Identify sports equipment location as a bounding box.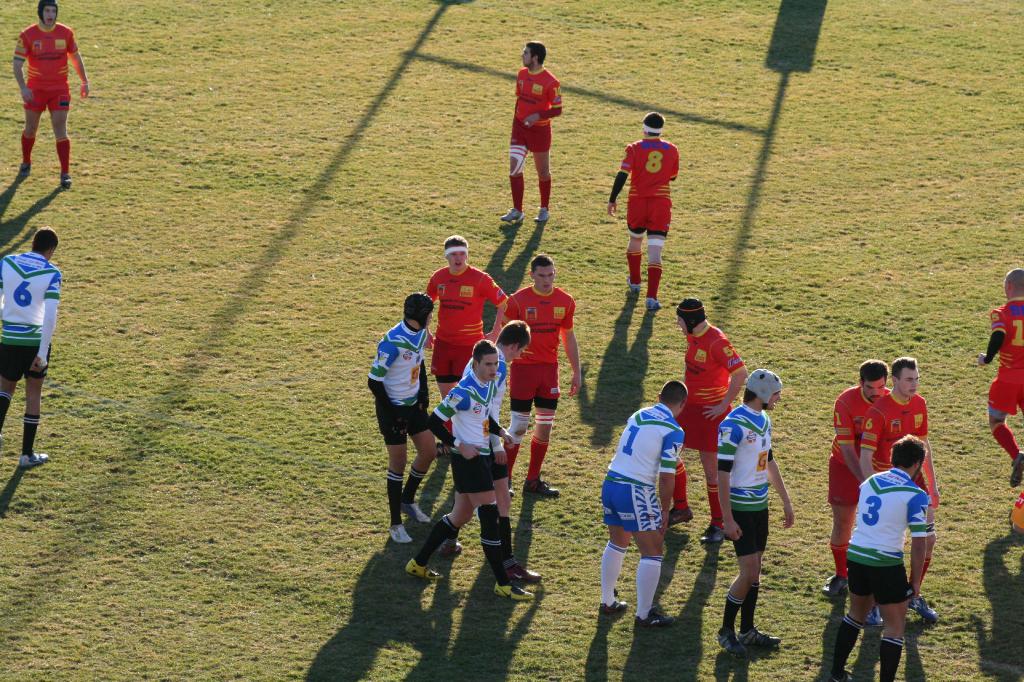
bbox=[385, 523, 412, 543].
